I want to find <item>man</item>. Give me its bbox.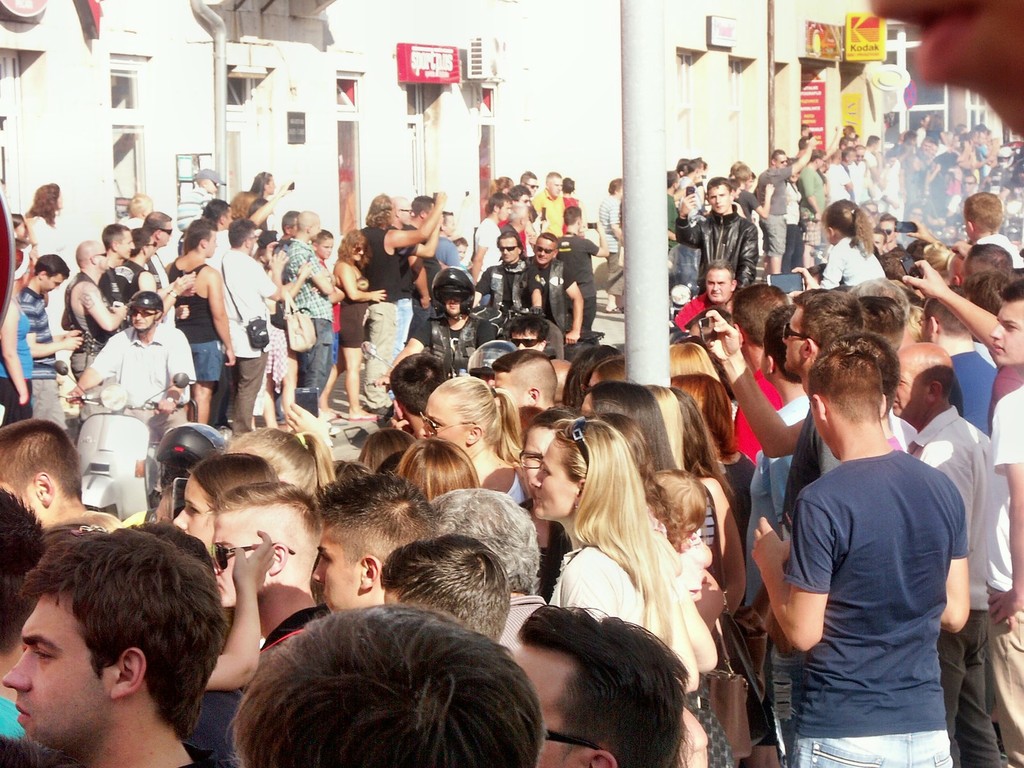
box=[208, 474, 339, 653].
